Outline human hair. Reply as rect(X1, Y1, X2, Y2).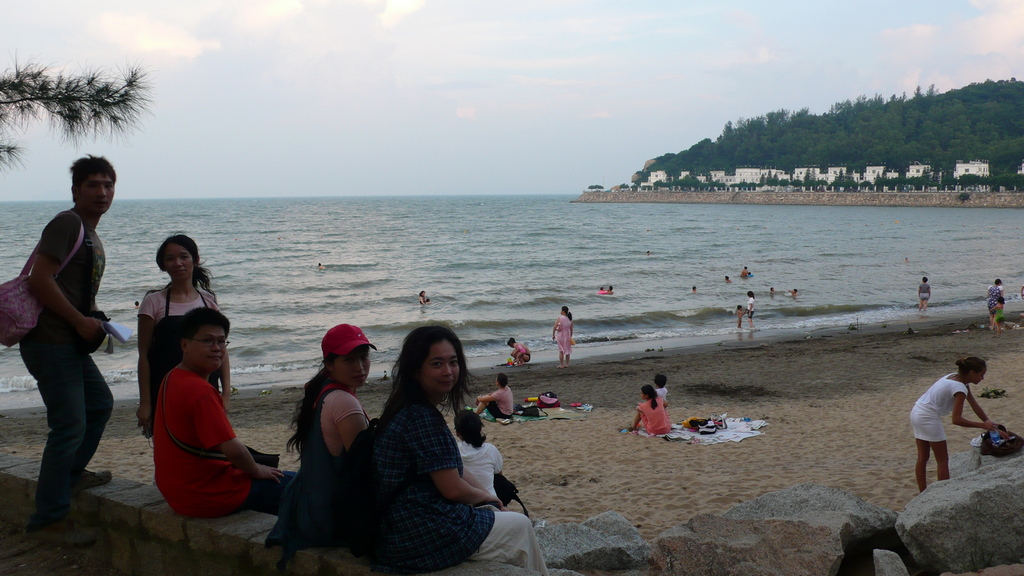
rect(771, 286, 772, 287).
